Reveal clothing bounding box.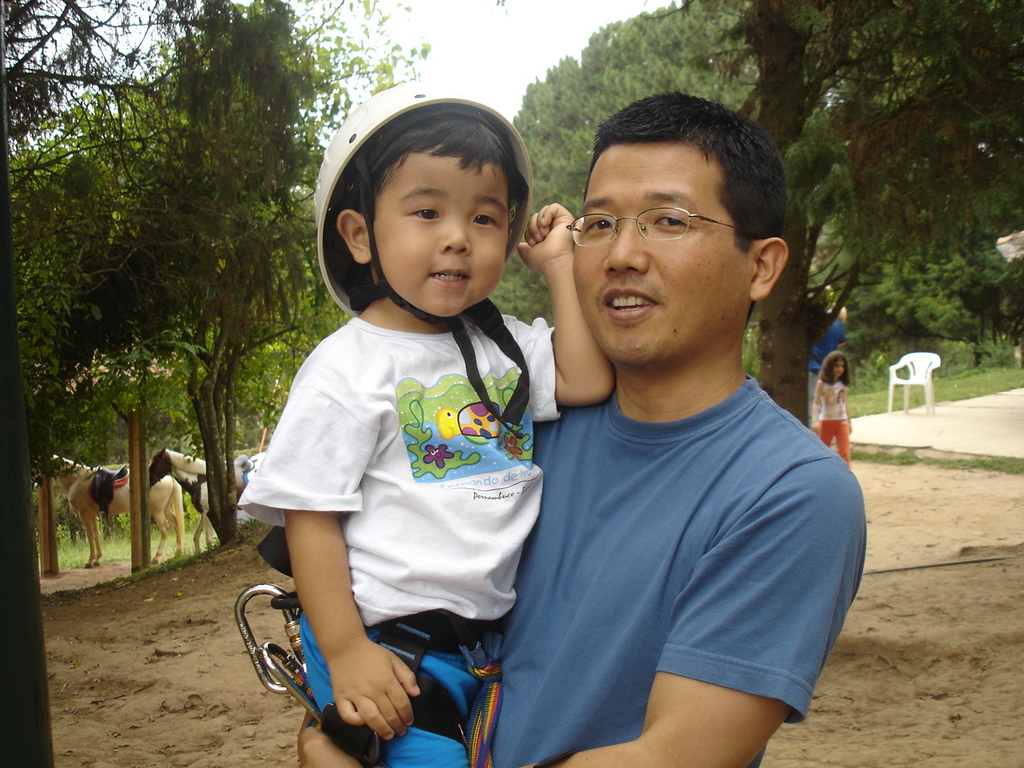
Revealed: box=[470, 370, 873, 767].
